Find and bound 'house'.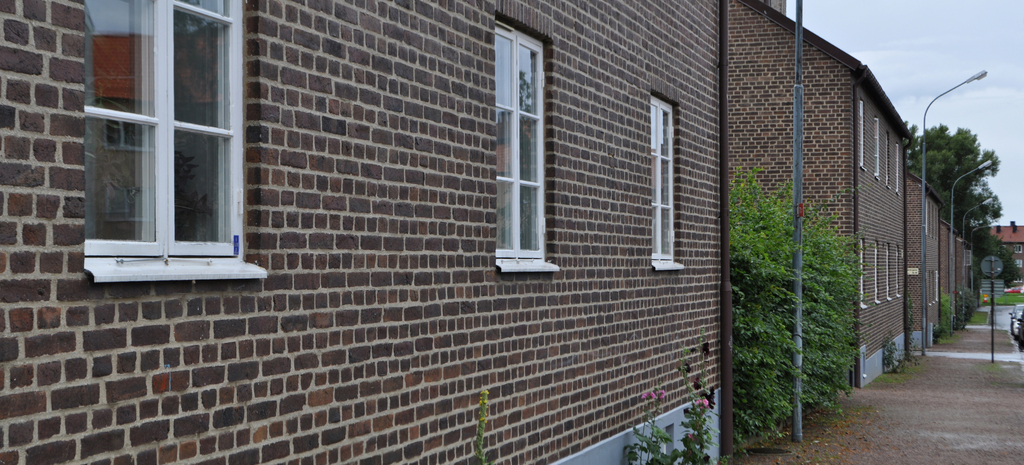
Bound: (left=986, top=214, right=1023, bottom=310).
